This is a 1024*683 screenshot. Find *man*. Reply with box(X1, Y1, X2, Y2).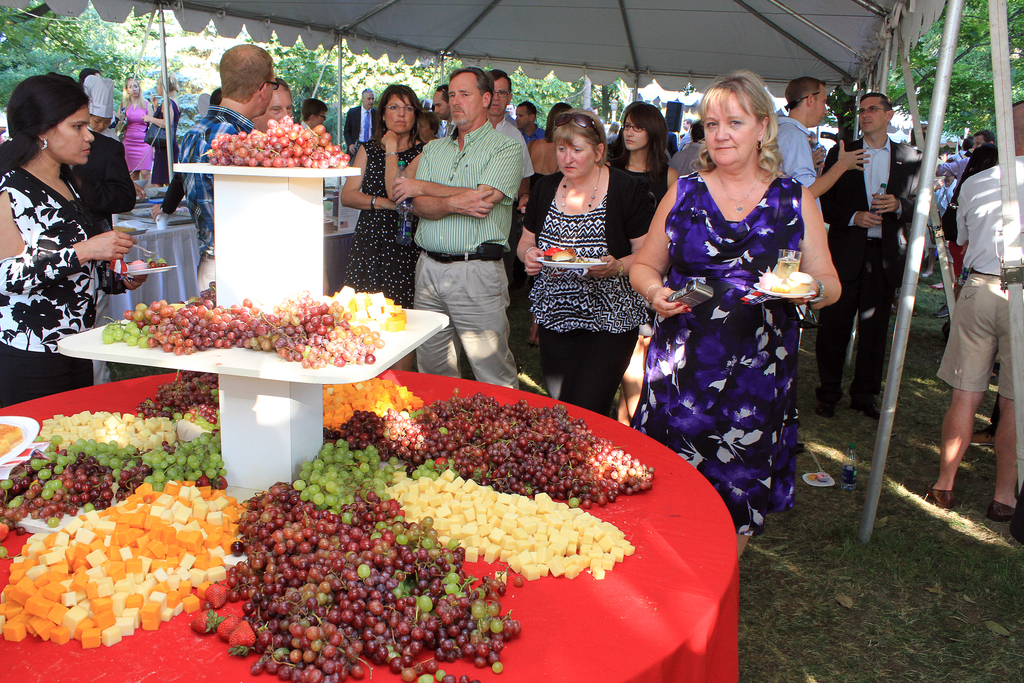
box(816, 92, 929, 420).
